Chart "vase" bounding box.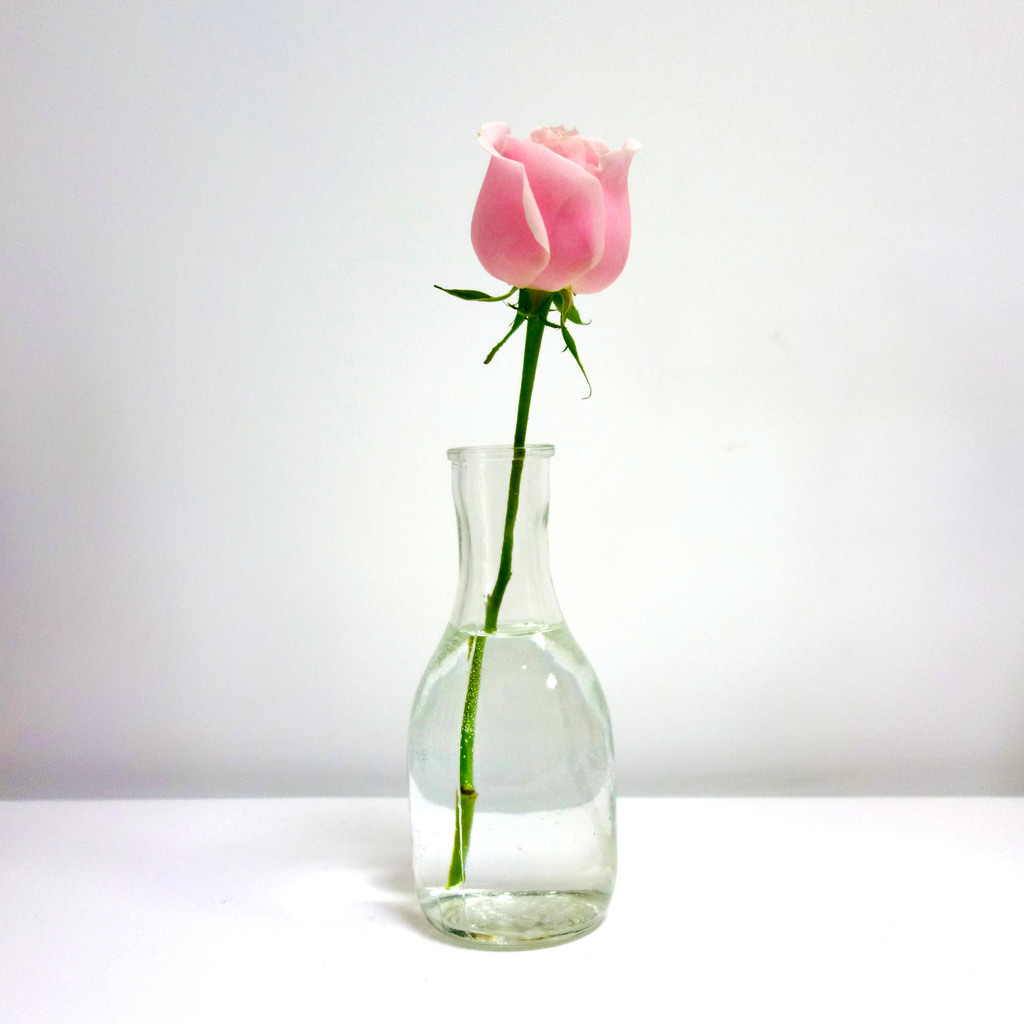
Charted: x1=400 y1=437 x2=615 y2=946.
